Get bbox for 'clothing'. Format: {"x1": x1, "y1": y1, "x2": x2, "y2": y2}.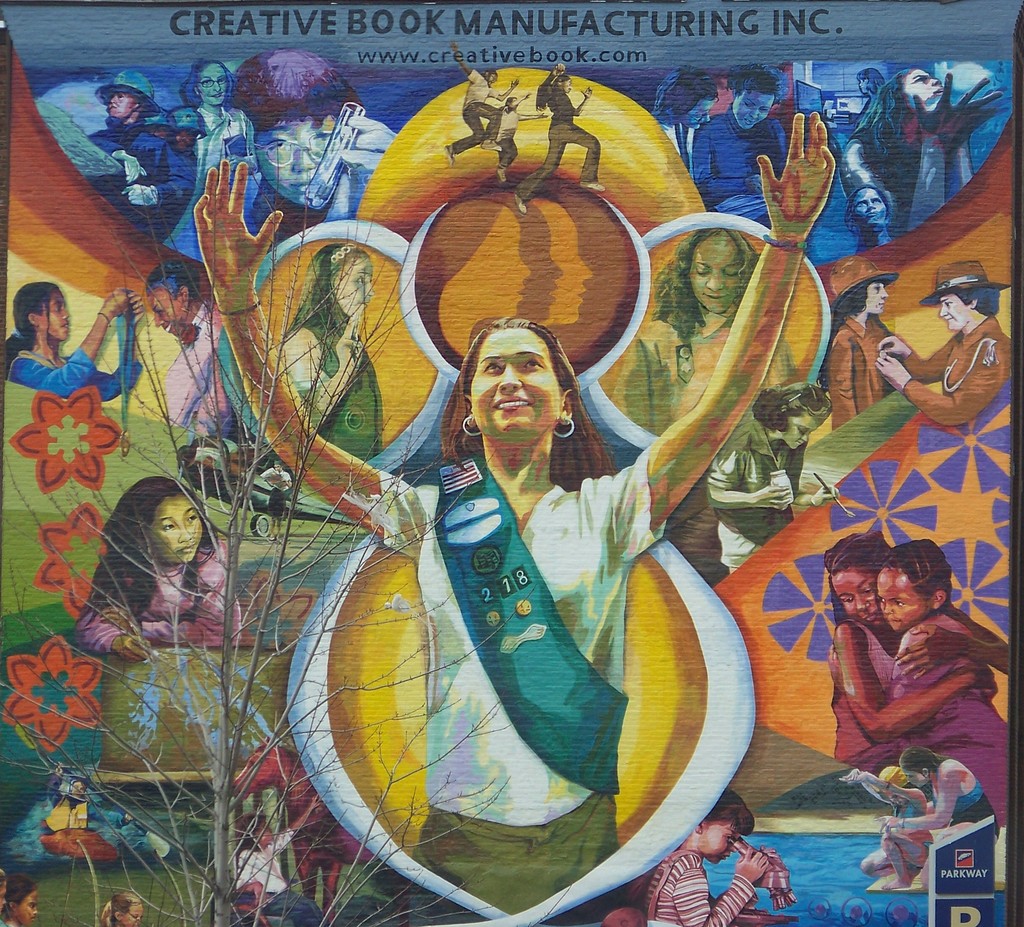
{"x1": 175, "y1": 98, "x2": 266, "y2": 260}.
